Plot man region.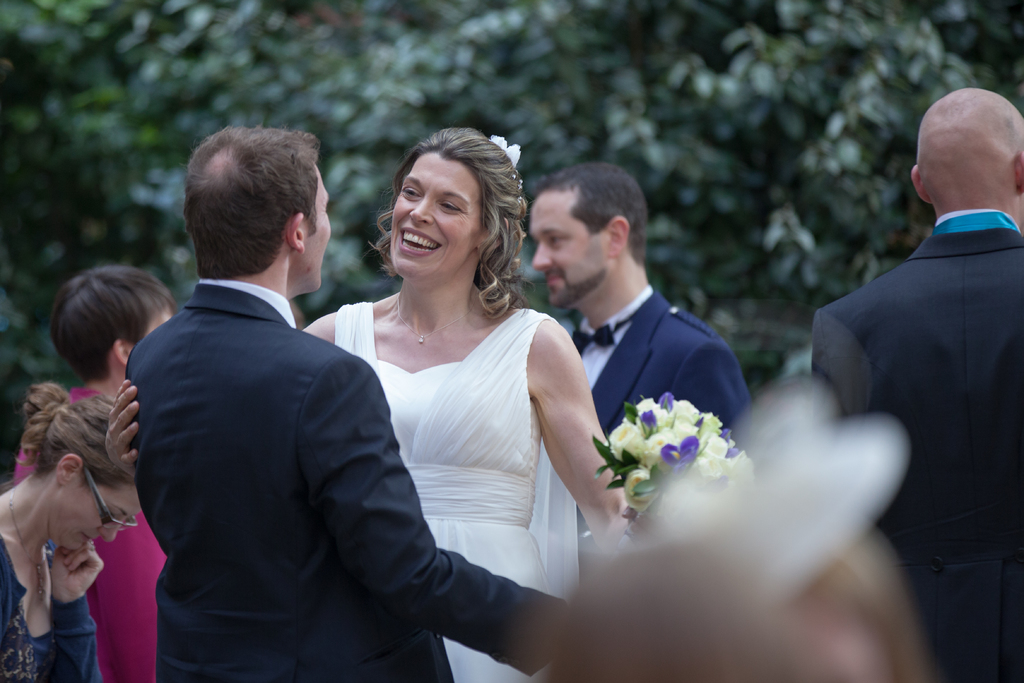
Plotted at detection(510, 161, 753, 496).
